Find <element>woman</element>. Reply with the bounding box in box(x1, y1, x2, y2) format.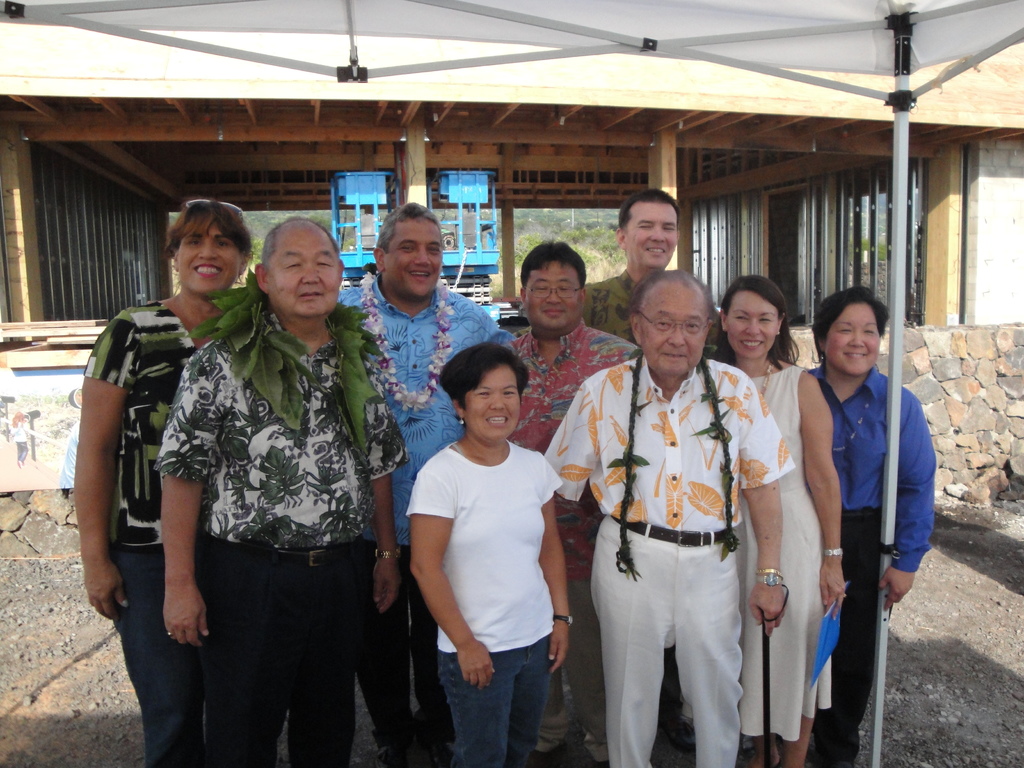
box(764, 281, 947, 767).
